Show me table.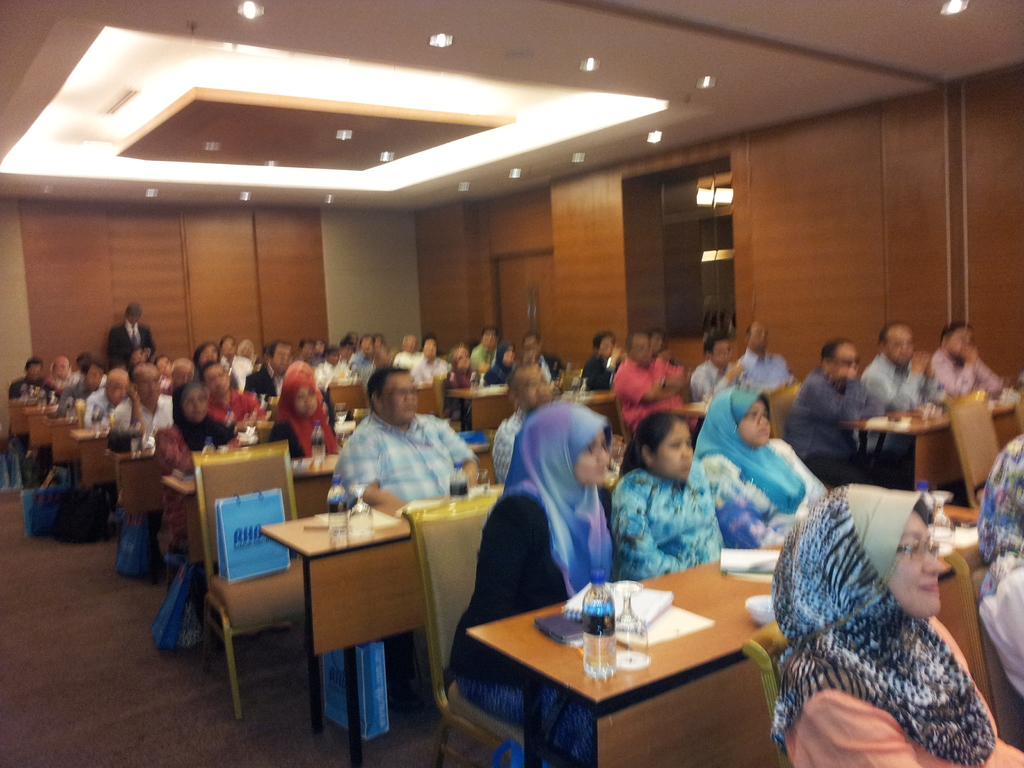
table is here: box=[70, 420, 138, 485].
